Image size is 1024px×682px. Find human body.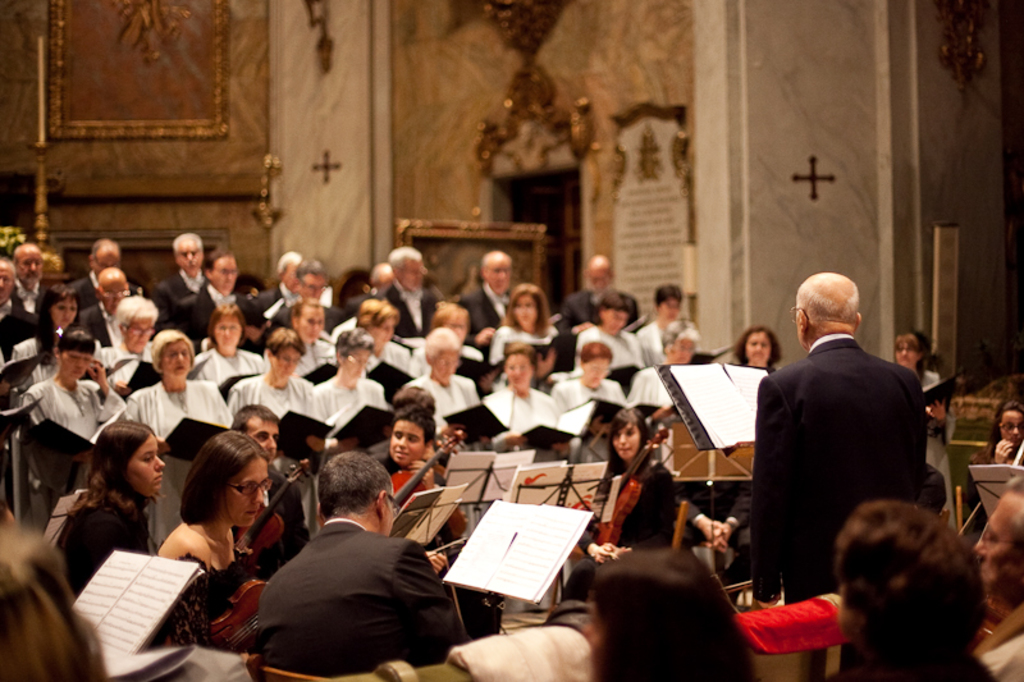
[46,425,169,578].
